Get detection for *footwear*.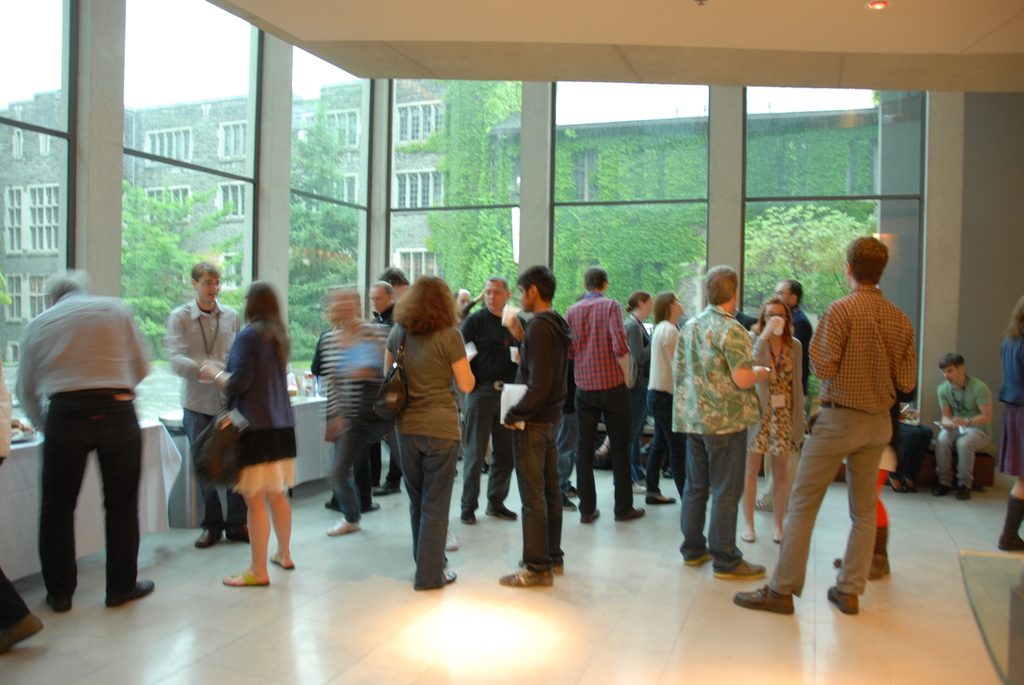
Detection: x1=323 y1=518 x2=364 y2=538.
